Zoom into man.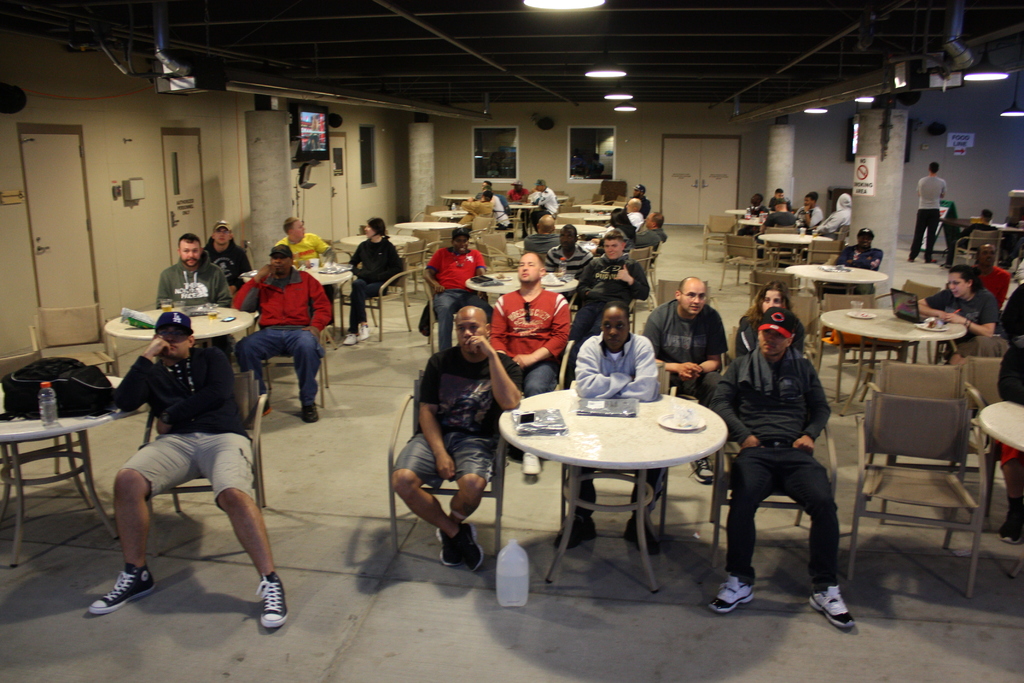
Zoom target: <box>766,182,788,216</box>.
